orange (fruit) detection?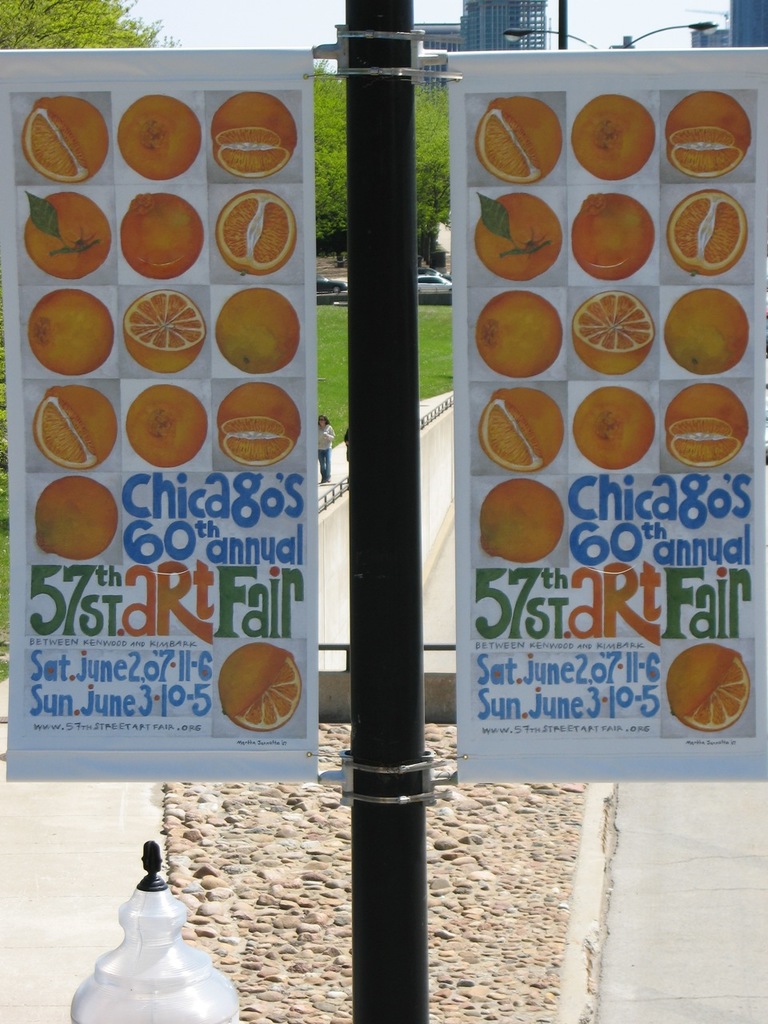
<region>480, 189, 562, 277</region>
